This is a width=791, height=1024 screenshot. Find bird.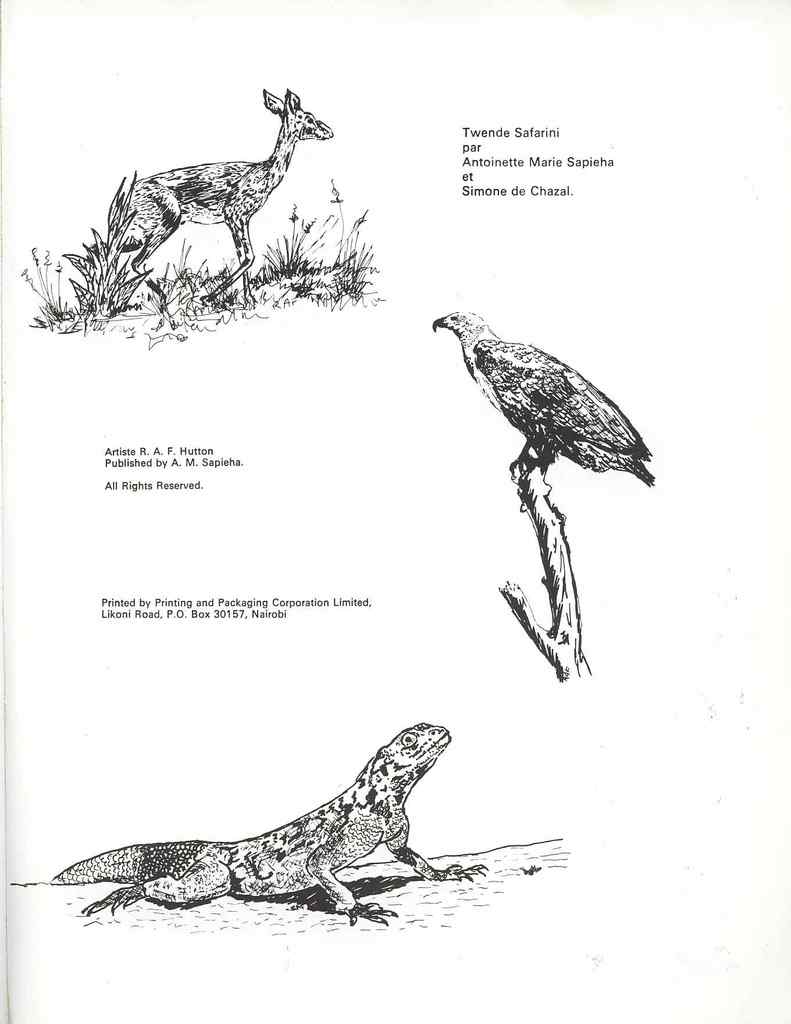
Bounding box: box(416, 295, 663, 506).
